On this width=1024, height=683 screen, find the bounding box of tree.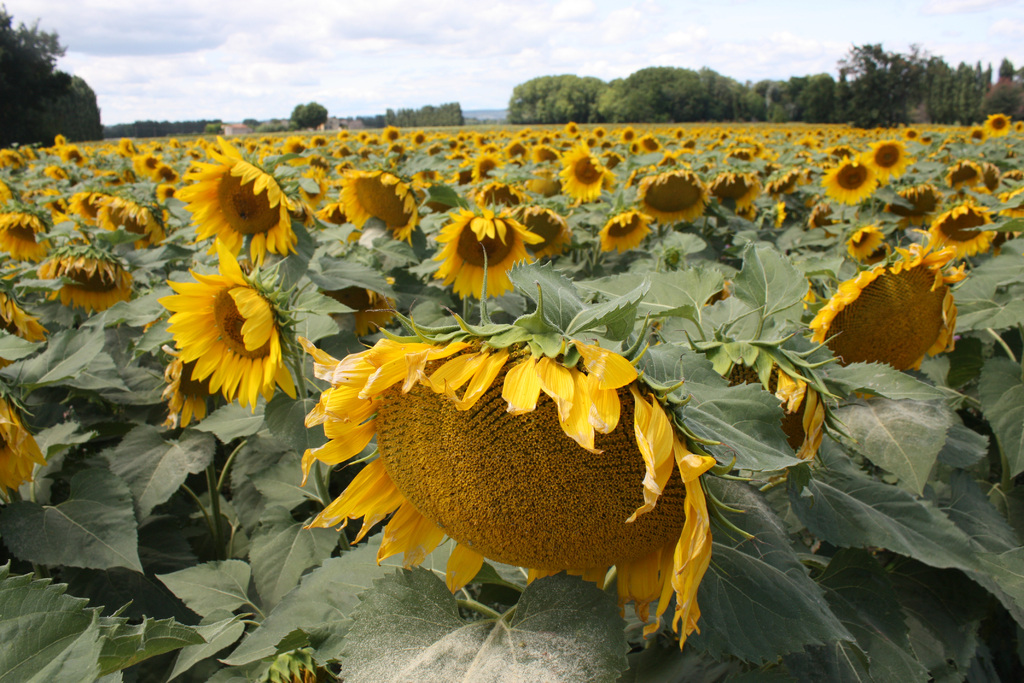
Bounding box: {"x1": 795, "y1": 37, "x2": 1000, "y2": 115}.
